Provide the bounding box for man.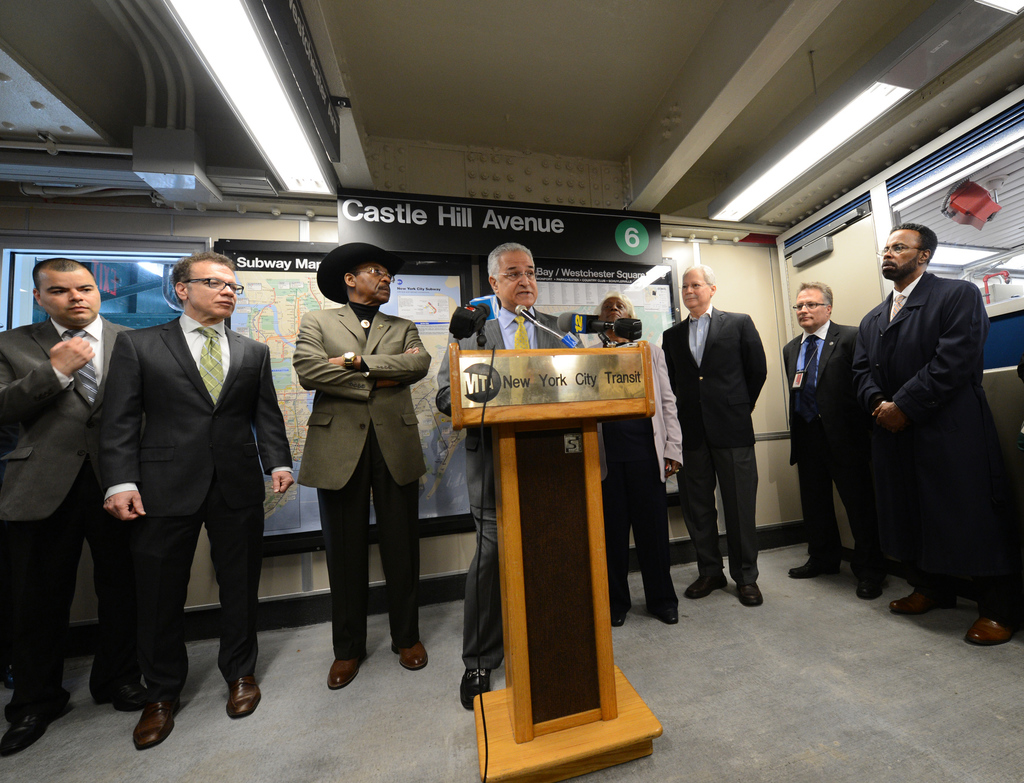
bbox(662, 264, 767, 608).
